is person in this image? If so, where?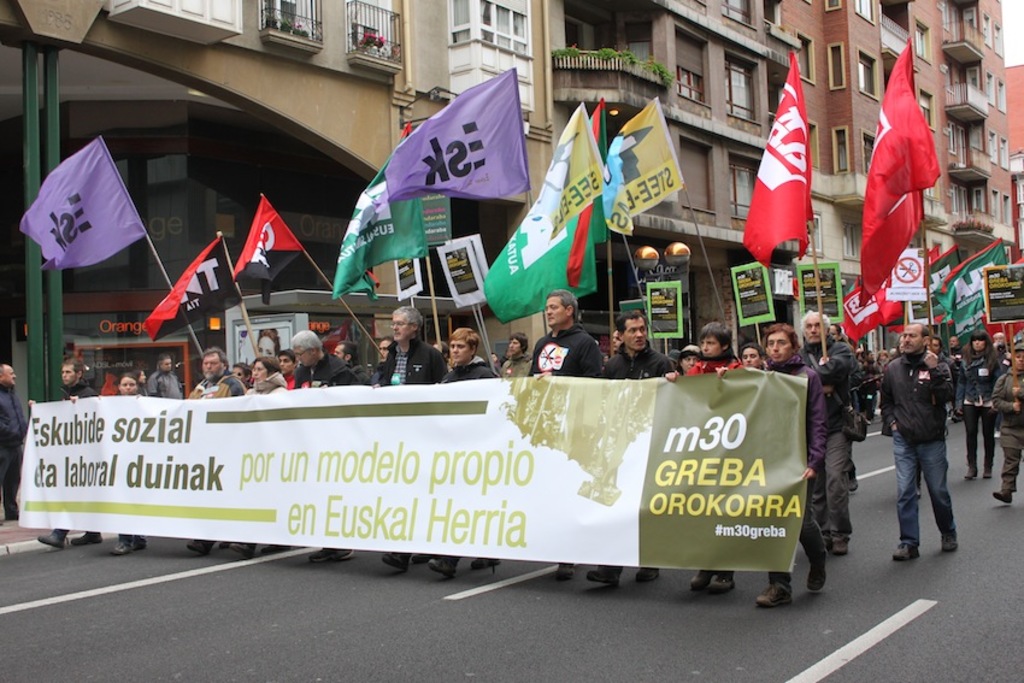
Yes, at <region>286, 329, 348, 558</region>.
